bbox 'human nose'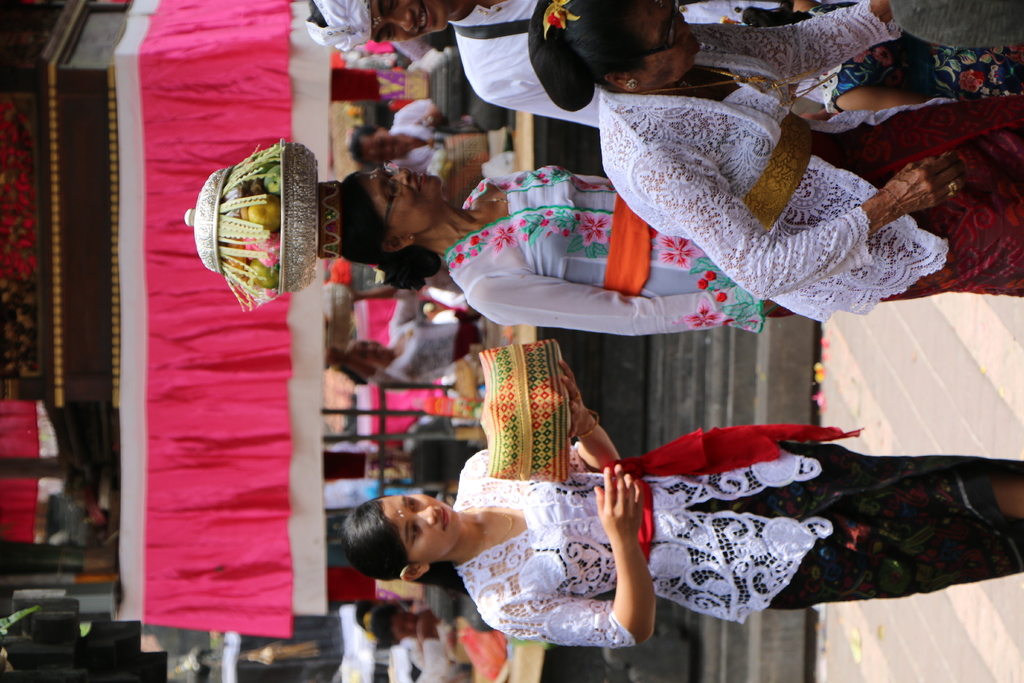
(413,502,436,527)
